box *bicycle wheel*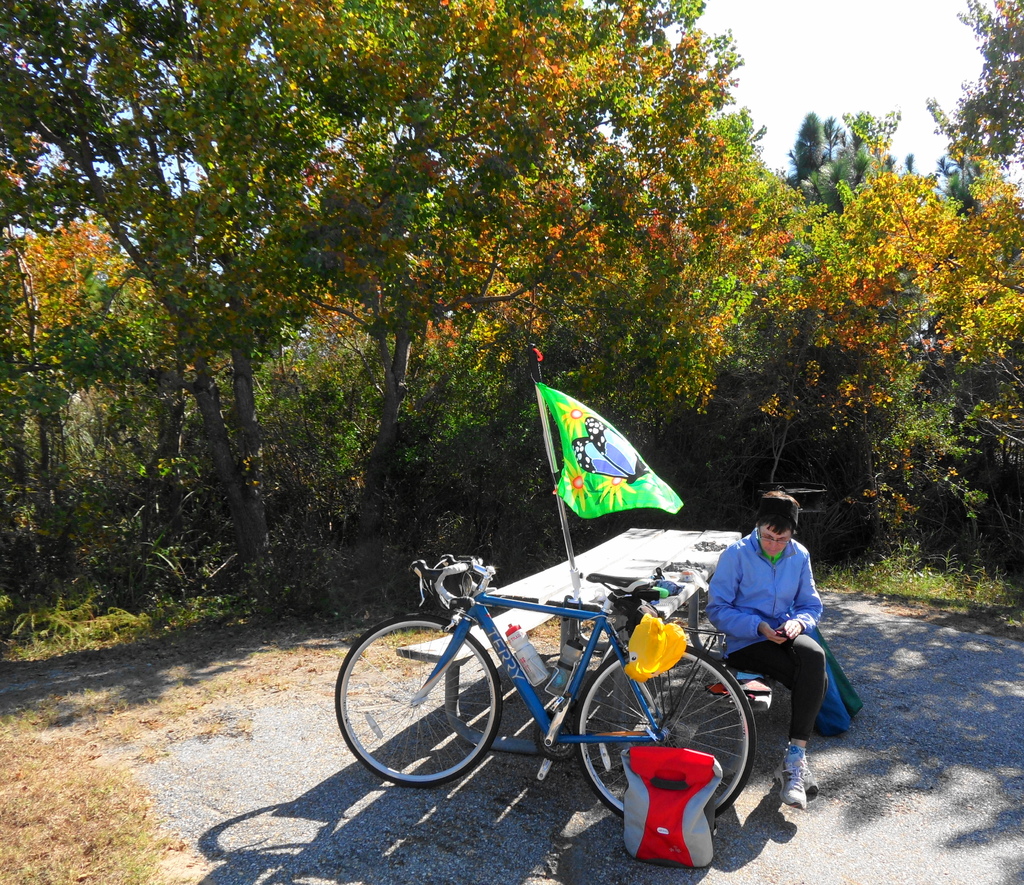
[353, 632, 515, 805]
